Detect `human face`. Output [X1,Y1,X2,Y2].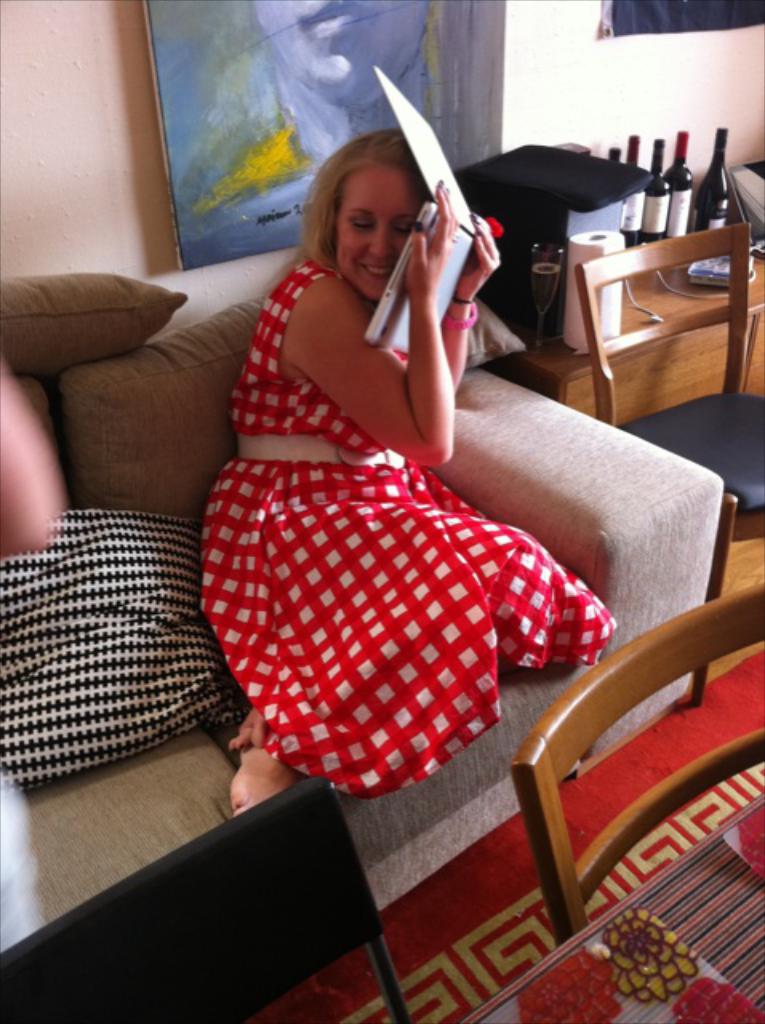
[333,178,421,299].
